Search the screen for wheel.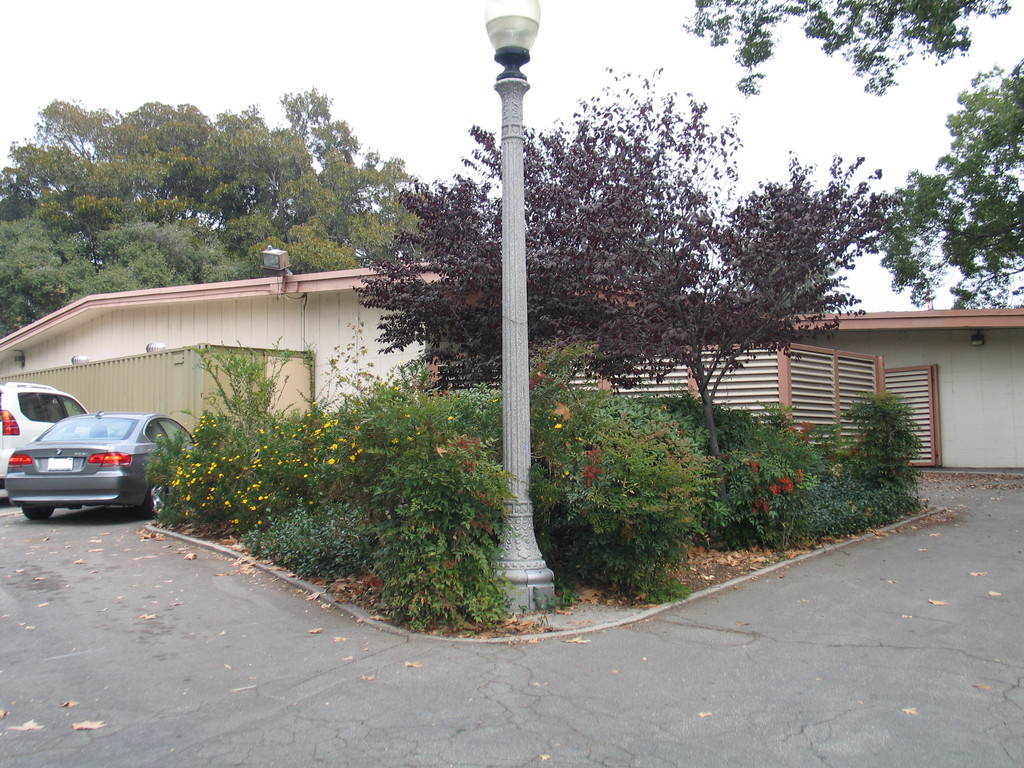
Found at Rect(21, 506, 53, 519).
